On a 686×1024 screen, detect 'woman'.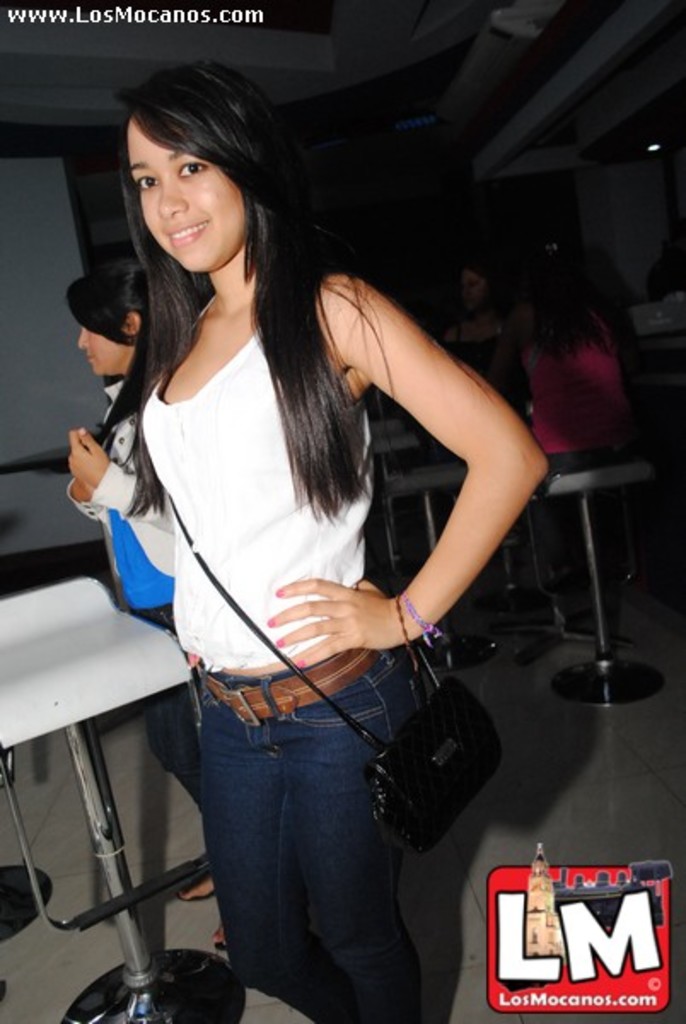
locate(60, 276, 222, 954).
